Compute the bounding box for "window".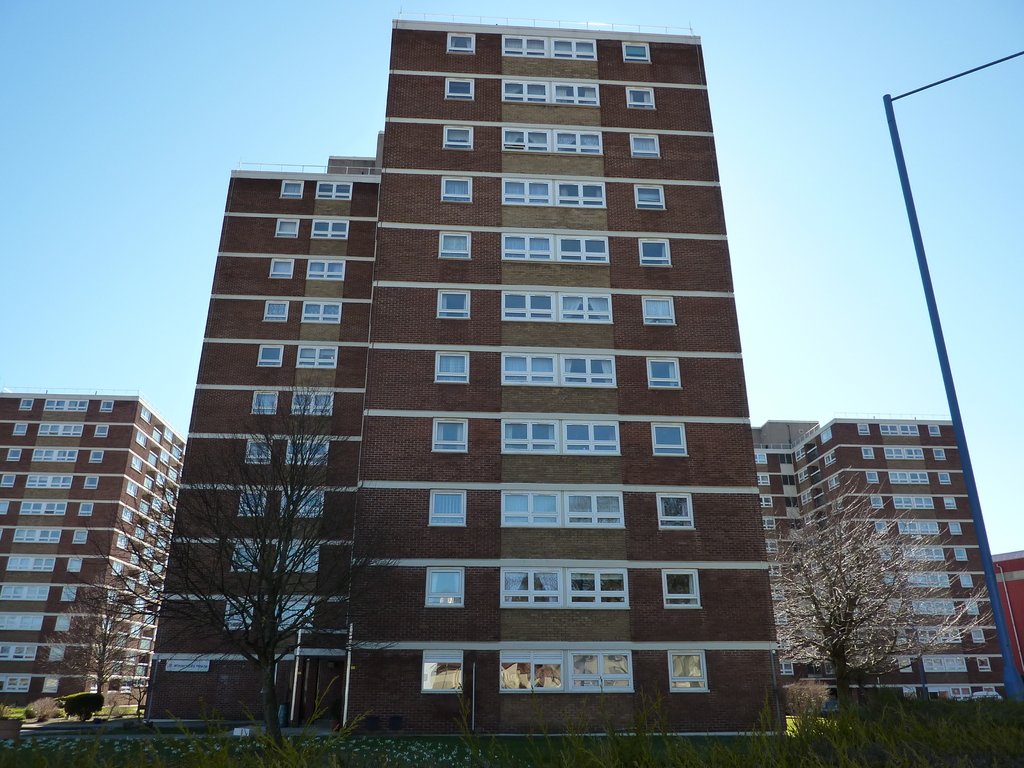
bbox=[664, 568, 701, 611].
